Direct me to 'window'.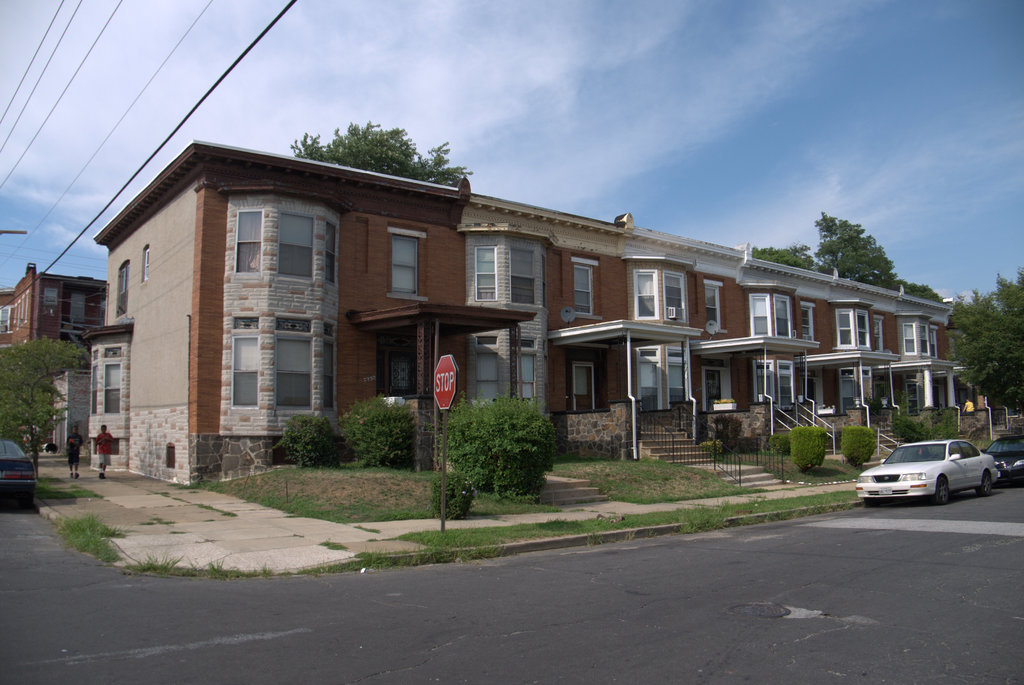
Direction: [x1=90, y1=364, x2=100, y2=412].
